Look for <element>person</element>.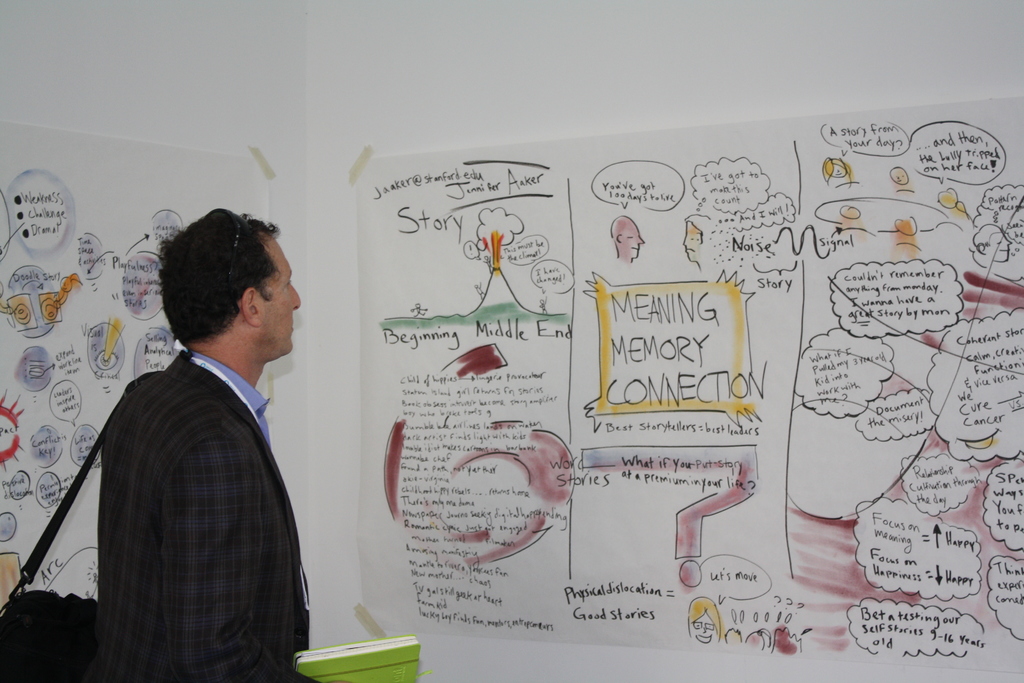
Found: box=[92, 205, 321, 682].
